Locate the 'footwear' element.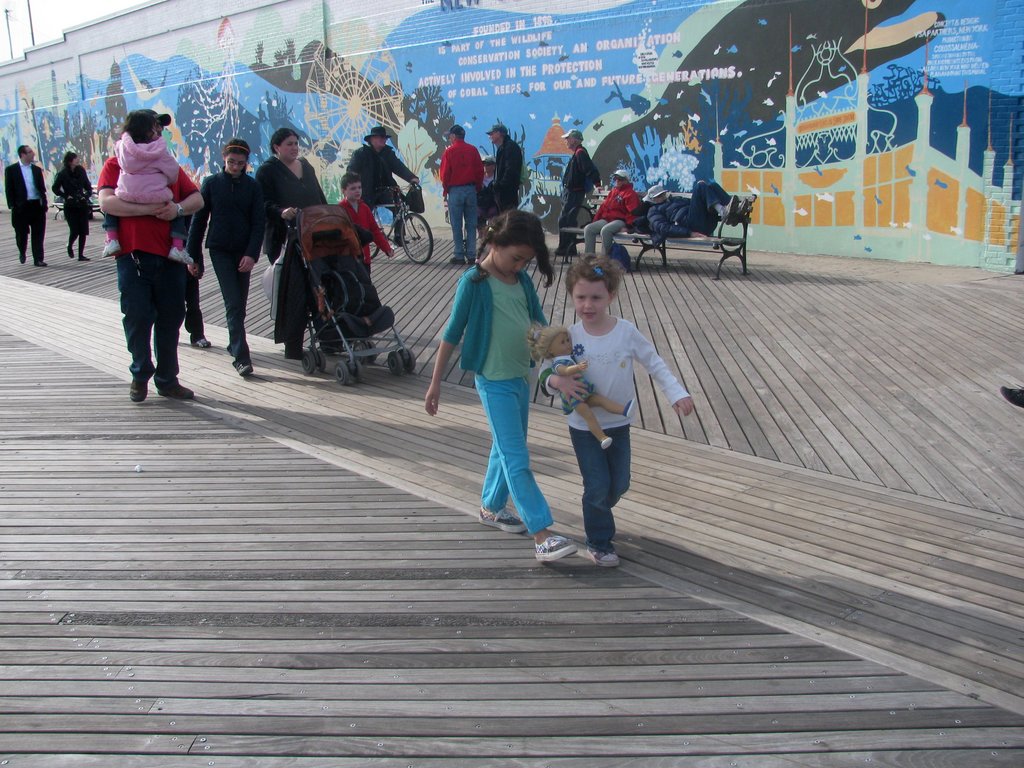
Element bbox: crop(719, 196, 738, 224).
